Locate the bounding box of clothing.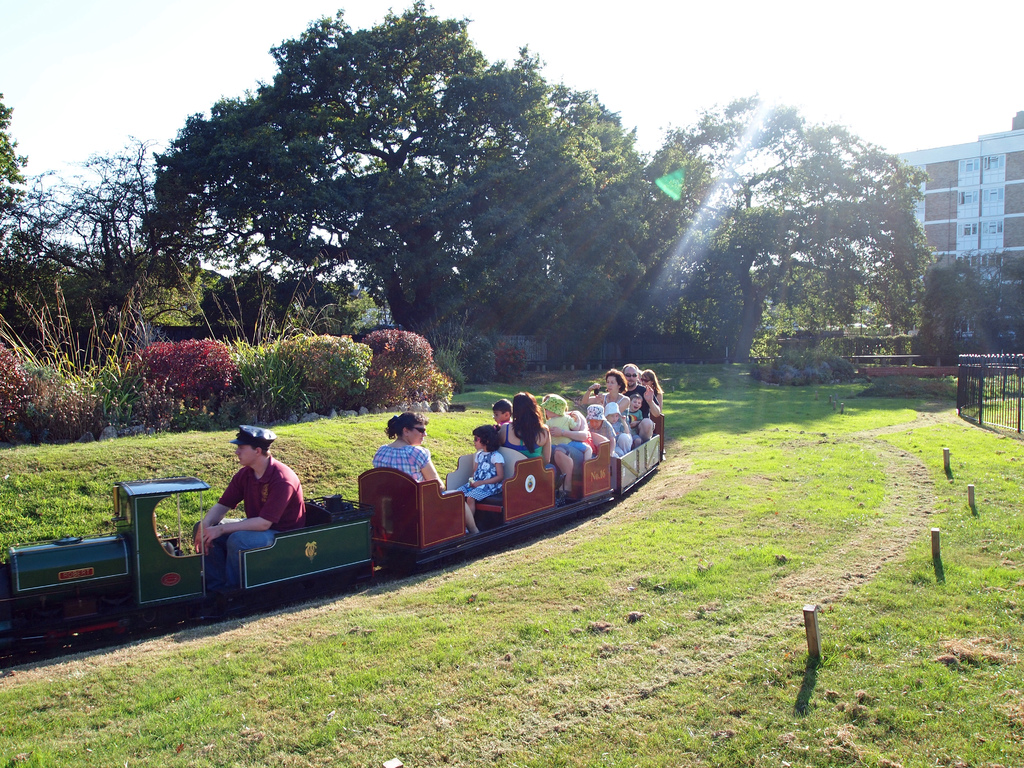
Bounding box: 604,394,634,448.
